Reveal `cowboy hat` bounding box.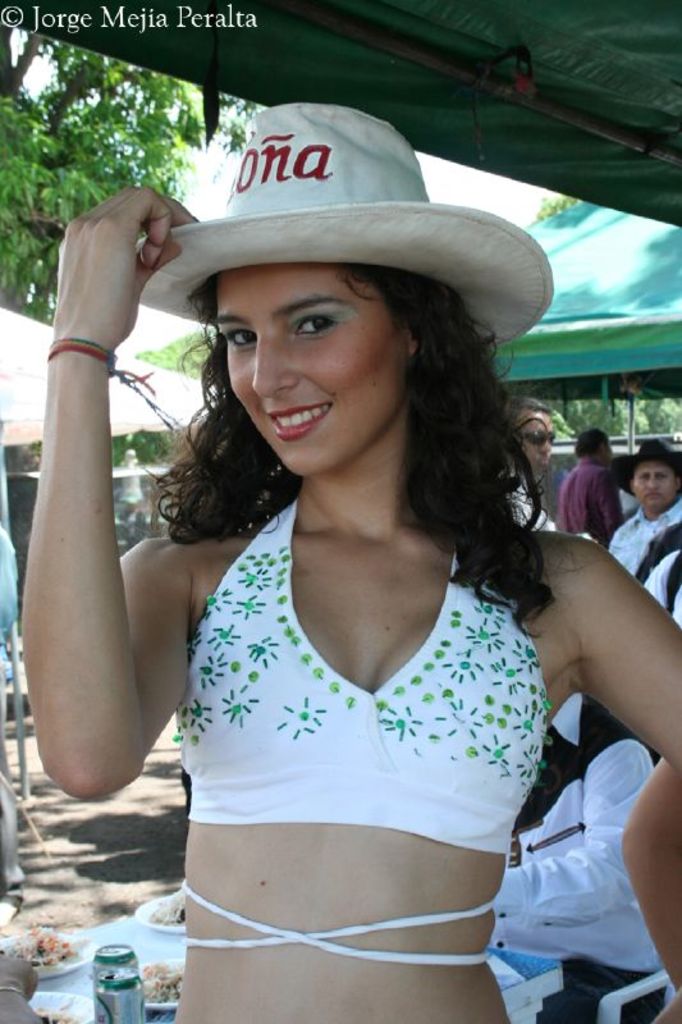
Revealed: 613,440,681,486.
